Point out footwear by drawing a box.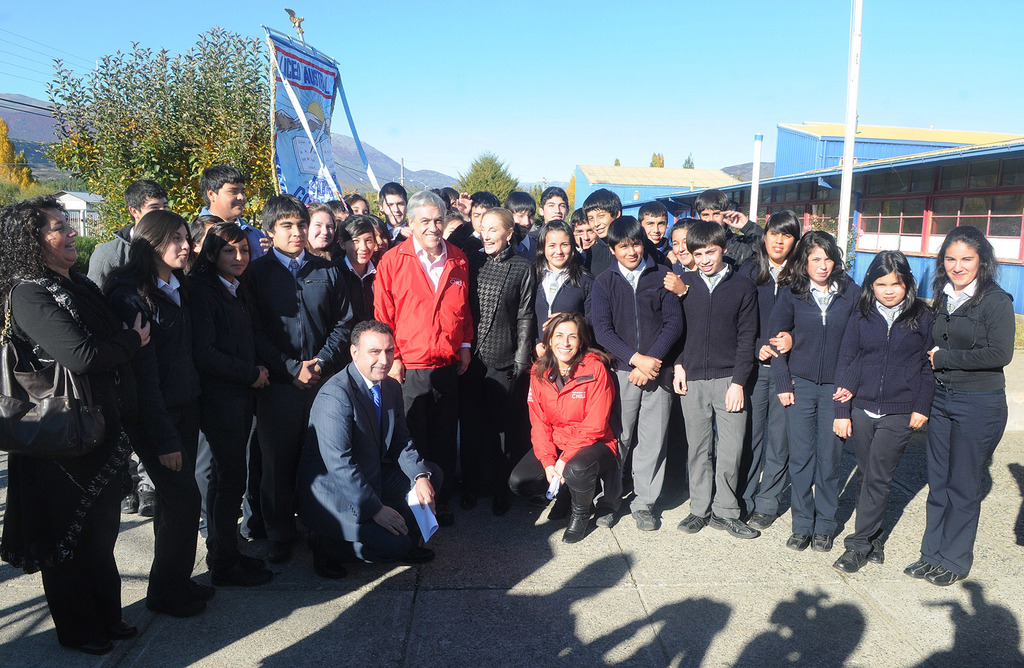
region(902, 558, 934, 583).
